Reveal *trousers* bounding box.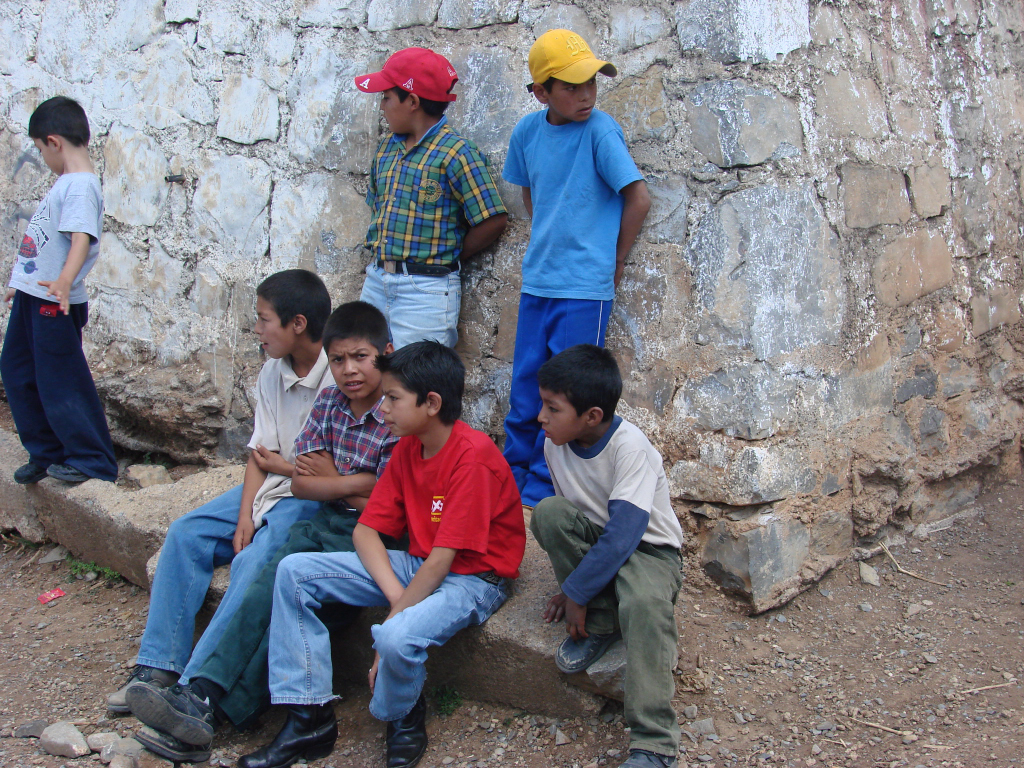
Revealed: [510,292,617,507].
